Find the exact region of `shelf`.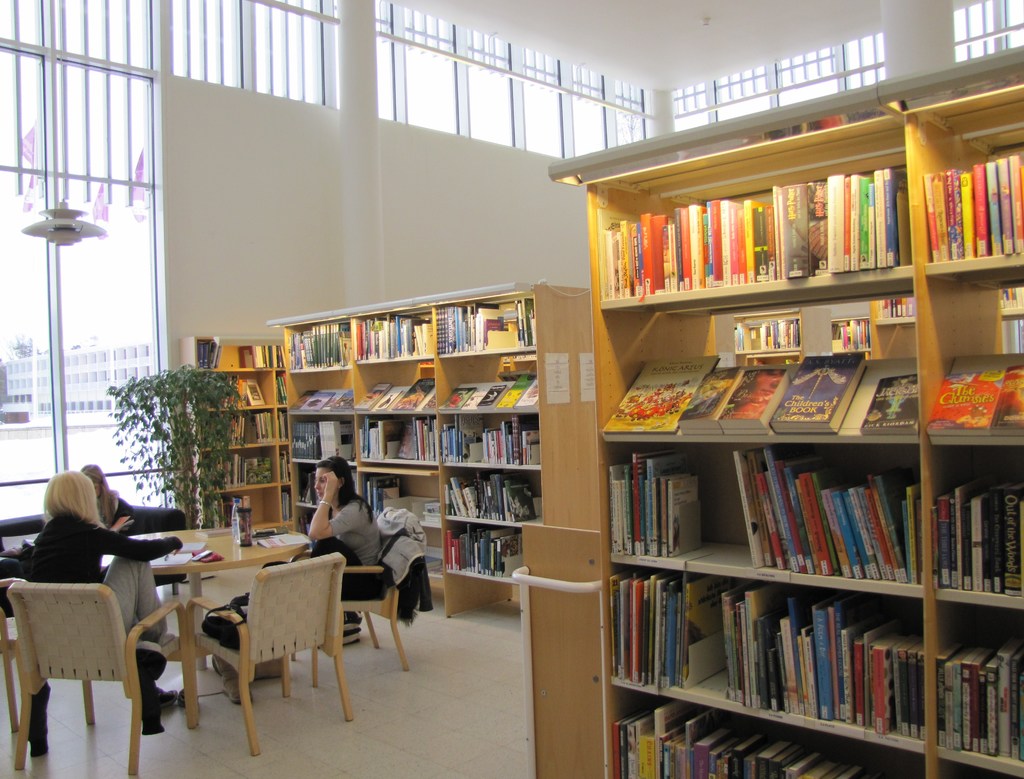
Exact region: bbox(929, 586, 1023, 778).
